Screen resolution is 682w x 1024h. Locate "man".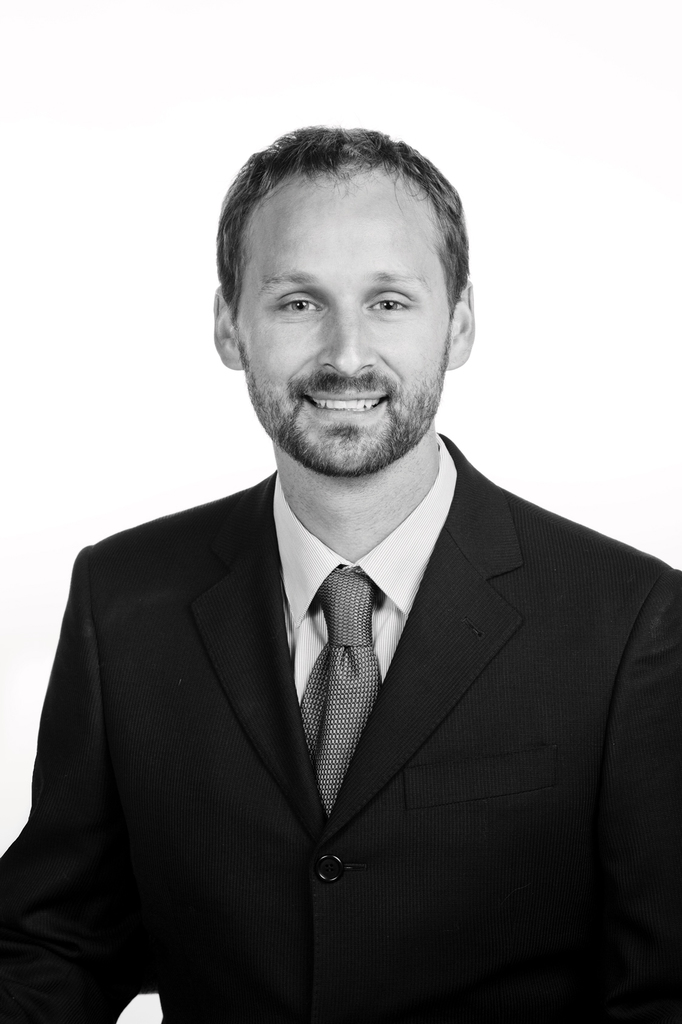
left=23, top=132, right=662, bottom=1011.
